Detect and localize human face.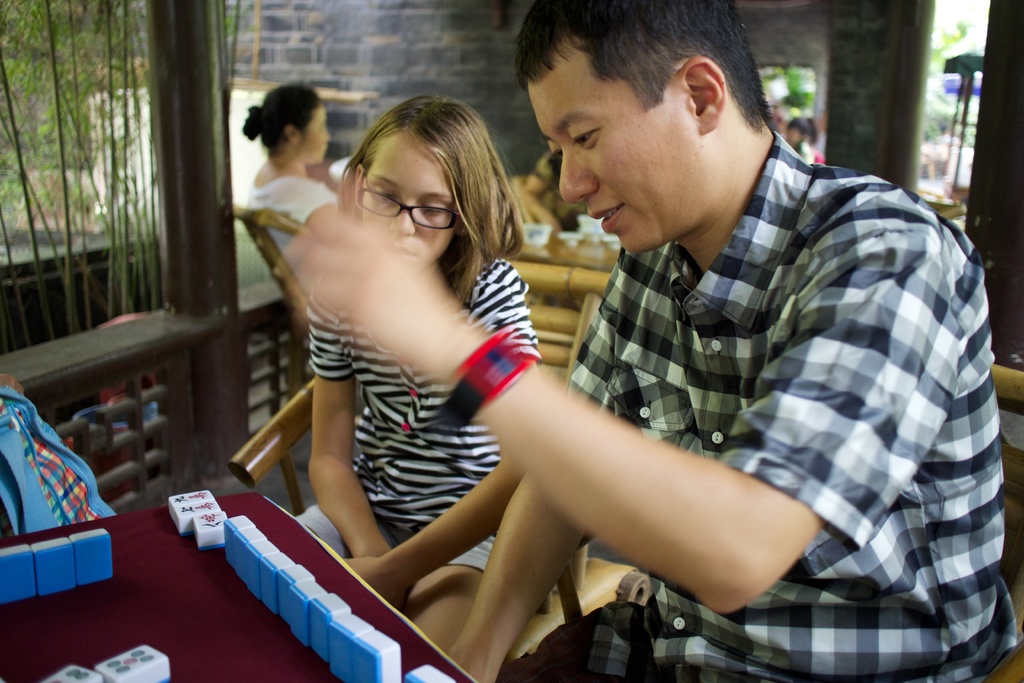
Localized at bbox=(298, 97, 332, 167).
